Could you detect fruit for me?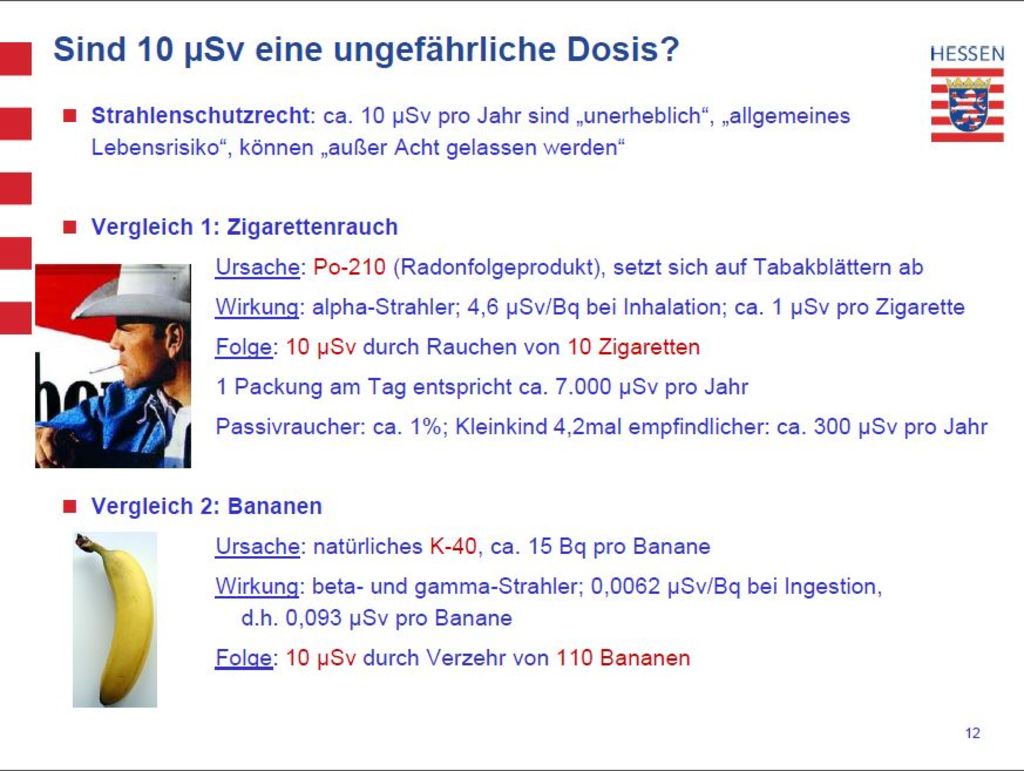
Detection result: 70,553,150,698.
